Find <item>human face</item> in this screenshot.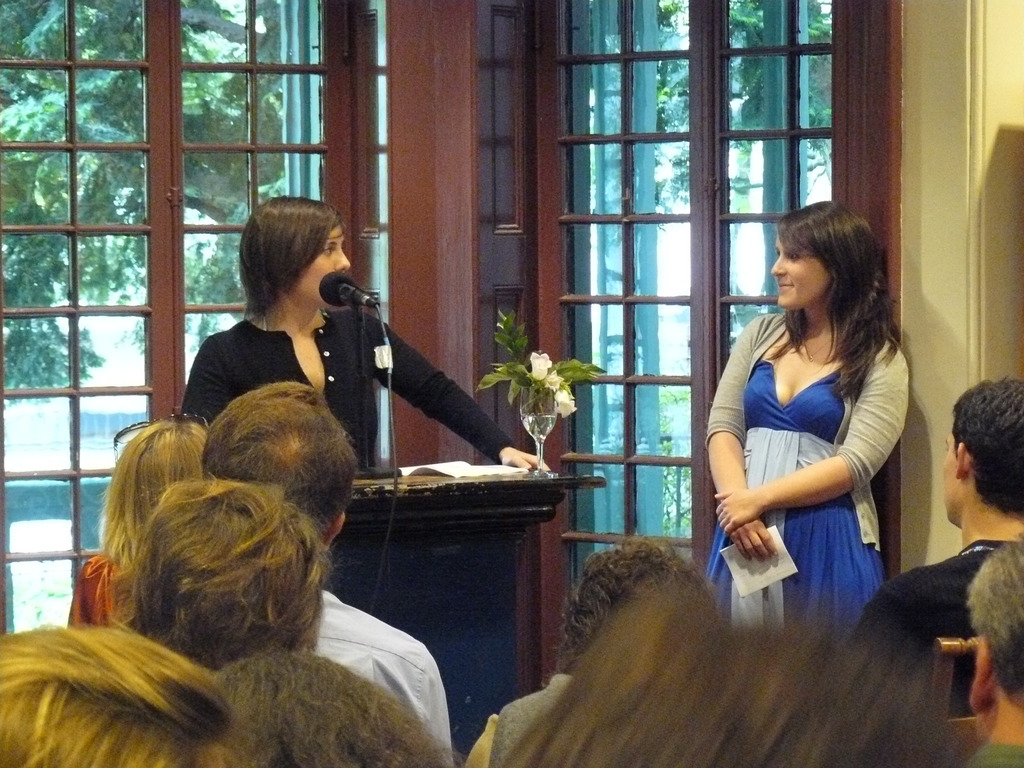
The bounding box for <item>human face</item> is <bbox>768, 230, 833, 309</bbox>.
